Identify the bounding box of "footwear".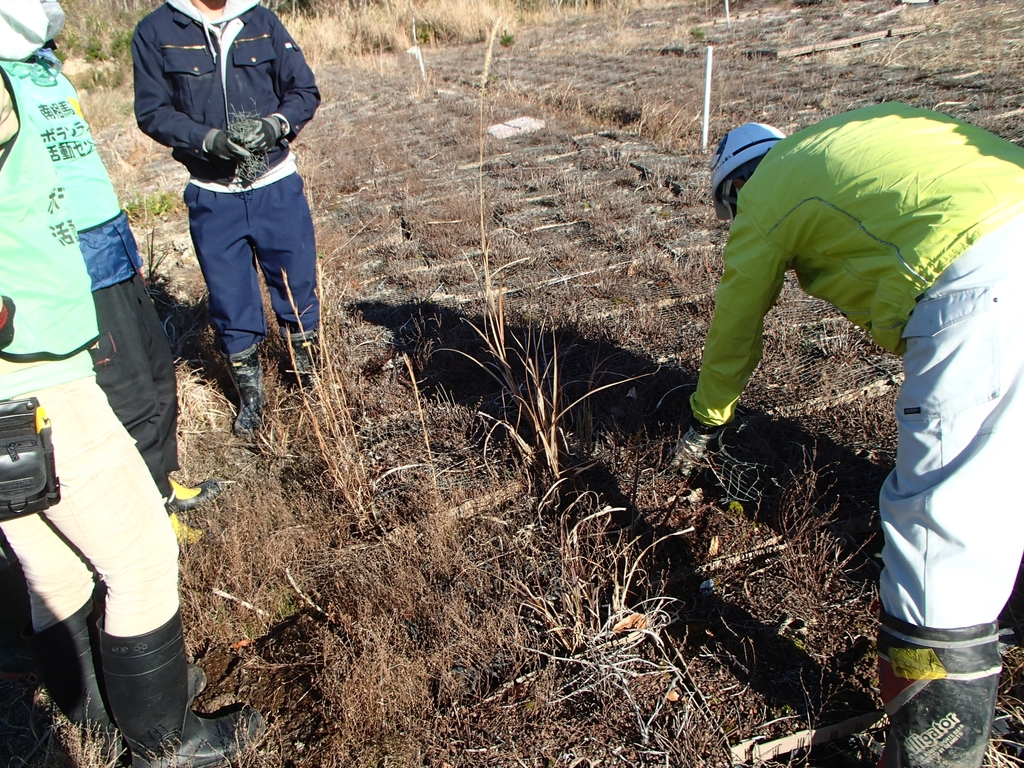
select_region(32, 573, 209, 767).
